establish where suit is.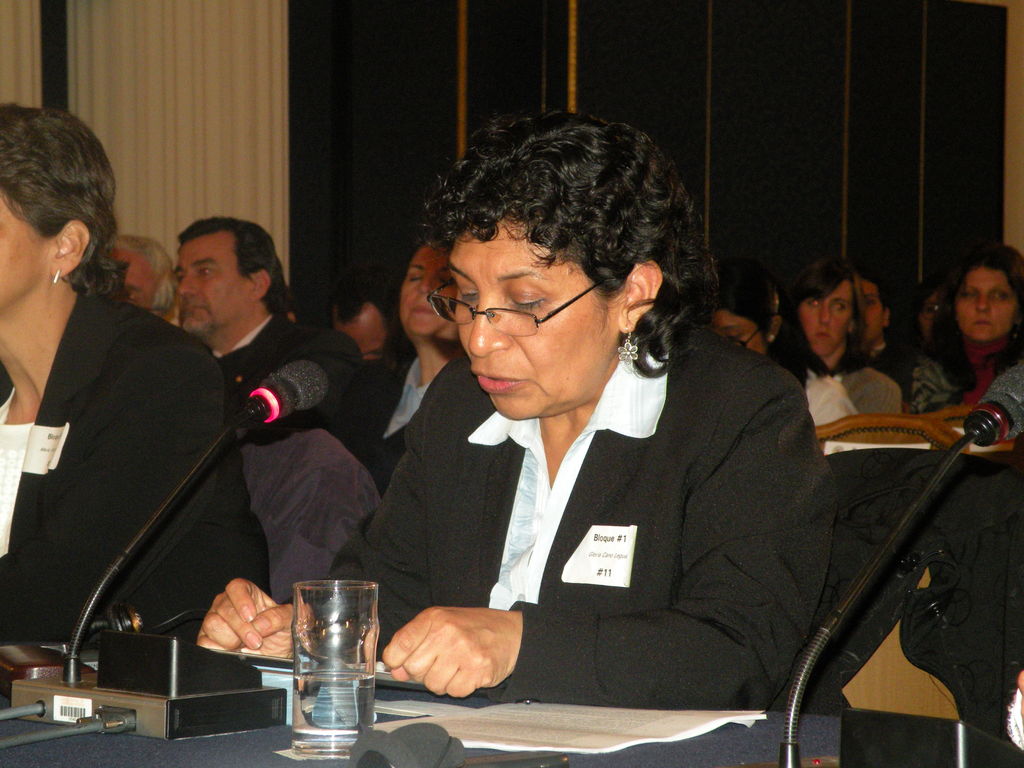
Established at [215, 307, 355, 434].
